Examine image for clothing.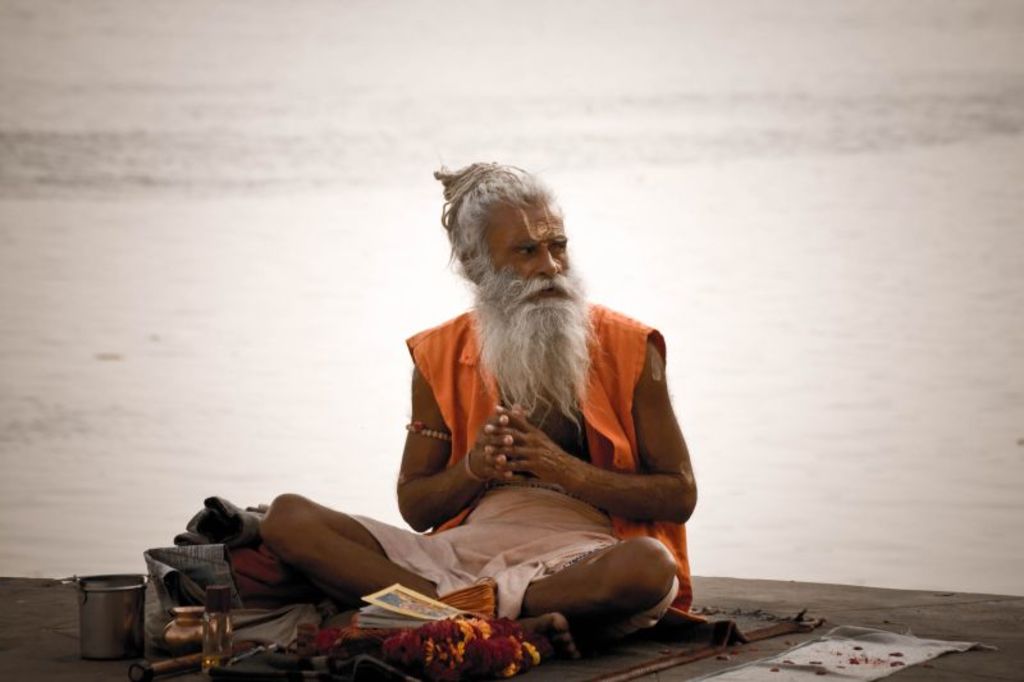
Examination result: 346, 294, 684, 635.
